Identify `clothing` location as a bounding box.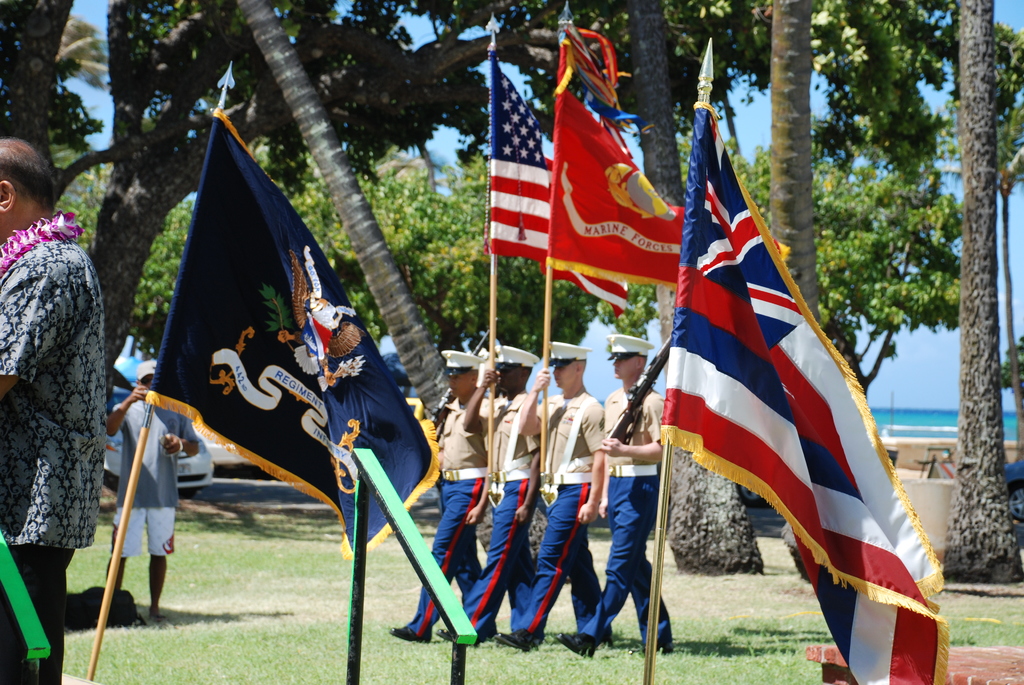
x1=588, y1=382, x2=673, y2=642.
